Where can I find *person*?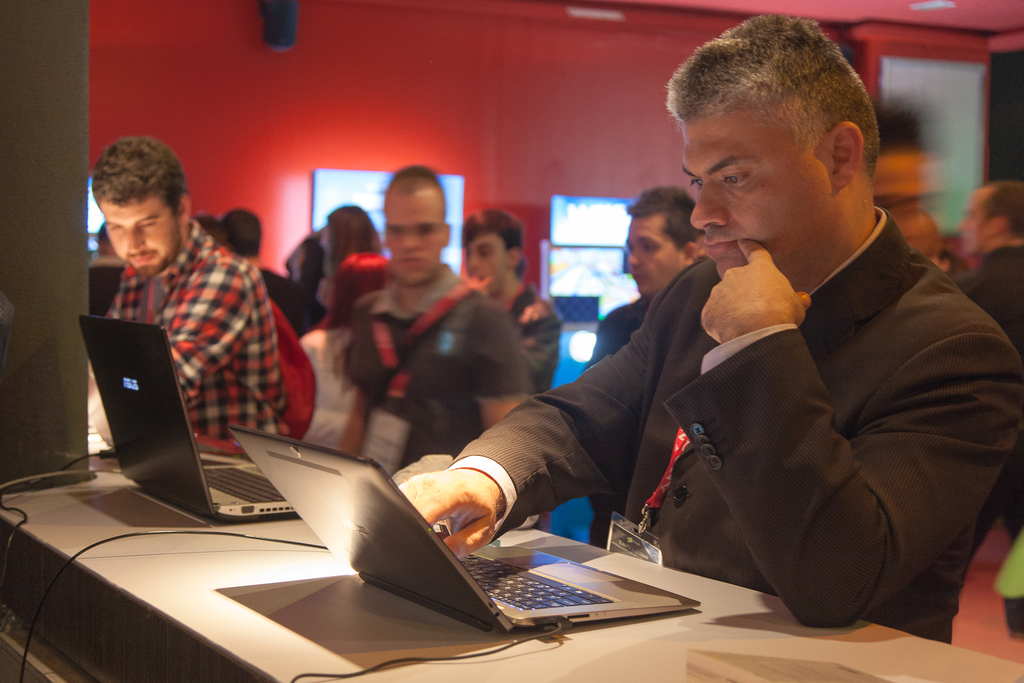
You can find it at BBox(339, 163, 548, 539).
